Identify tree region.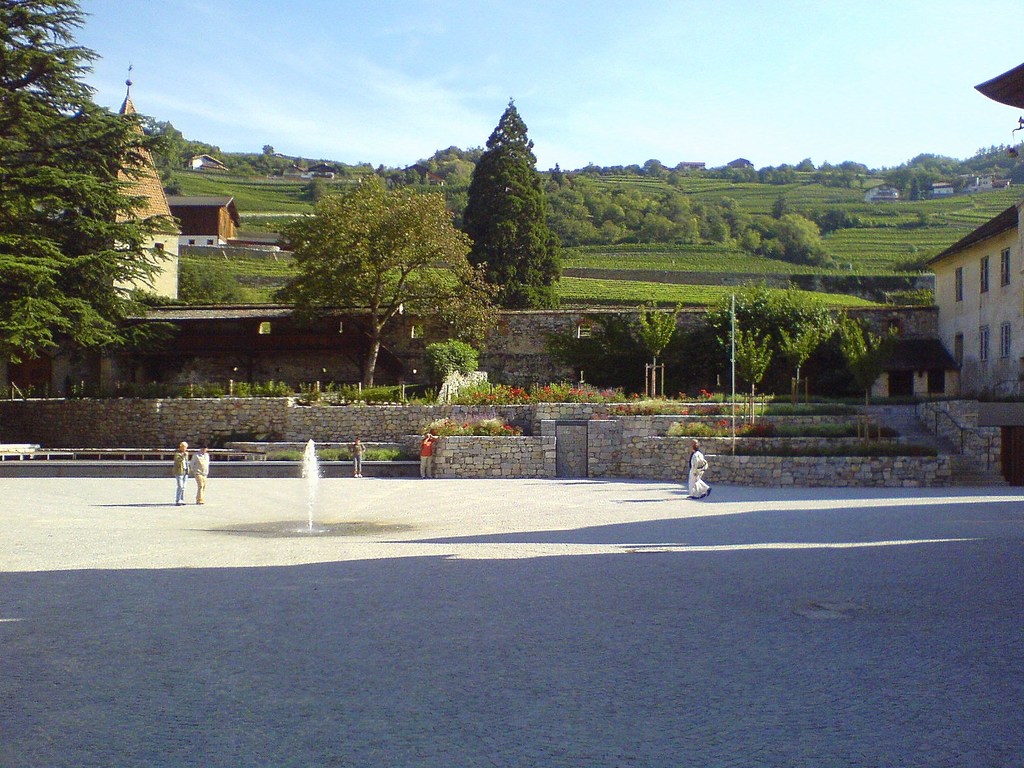
Region: (left=726, top=322, right=773, bottom=424).
